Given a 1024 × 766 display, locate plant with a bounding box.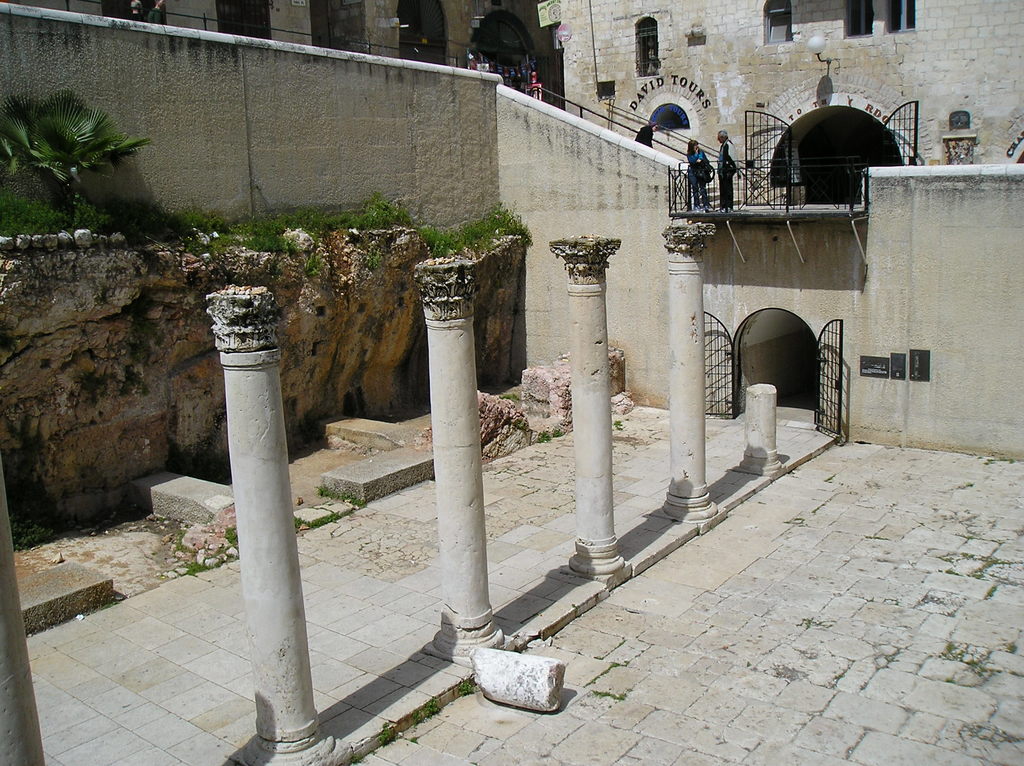
Located: {"x1": 316, "y1": 483, "x2": 367, "y2": 505}.
